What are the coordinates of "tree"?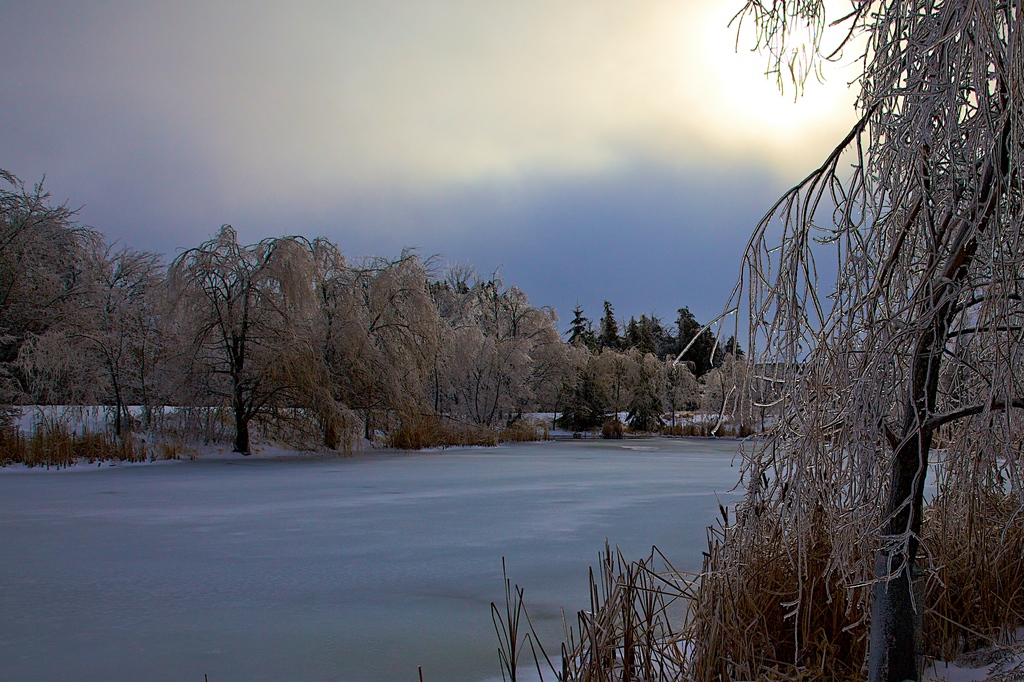
detection(151, 197, 326, 463).
